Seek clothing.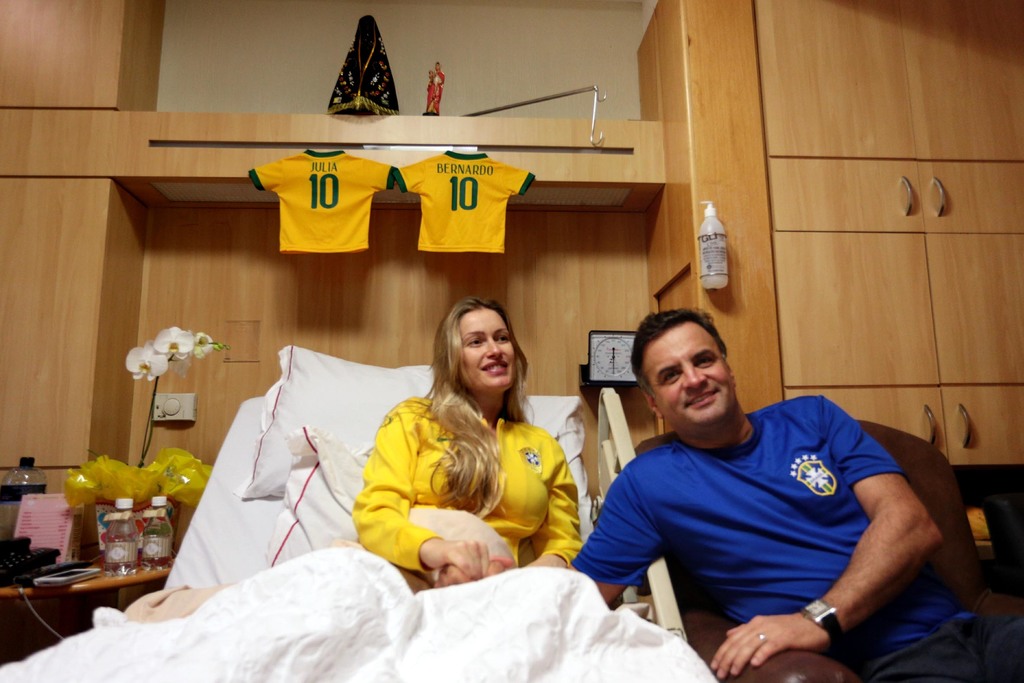
(x1=242, y1=145, x2=397, y2=254).
